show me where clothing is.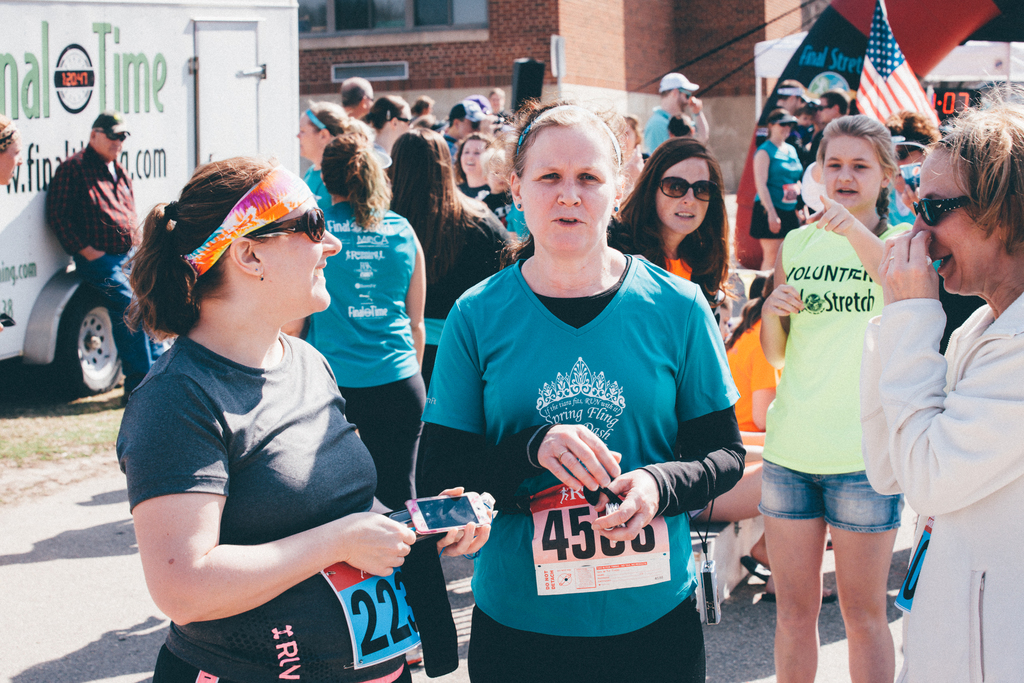
clothing is at bbox(860, 293, 1023, 682).
